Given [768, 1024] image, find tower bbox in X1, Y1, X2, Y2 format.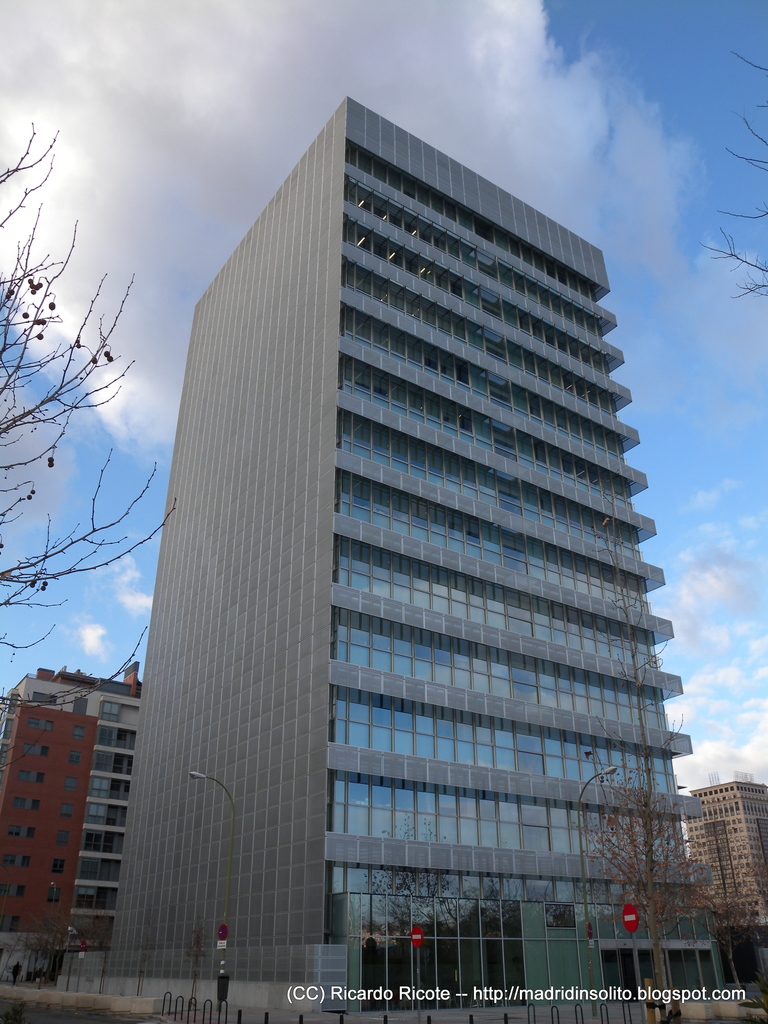
106, 63, 703, 940.
